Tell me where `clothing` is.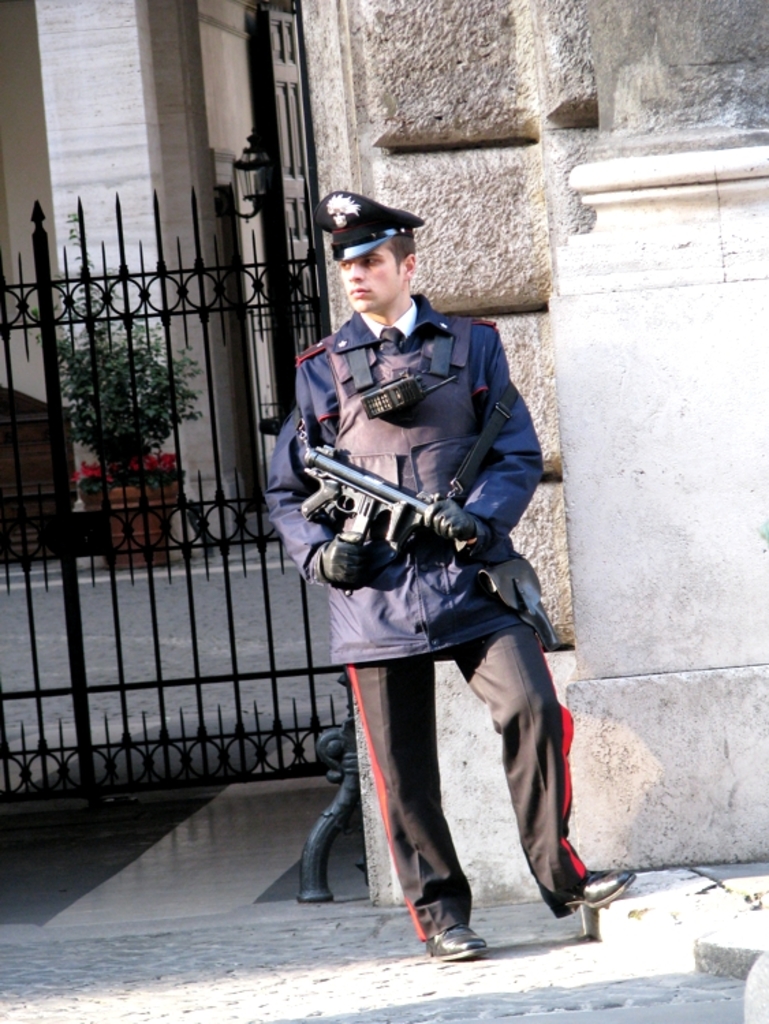
`clothing` is at select_region(270, 292, 586, 943).
